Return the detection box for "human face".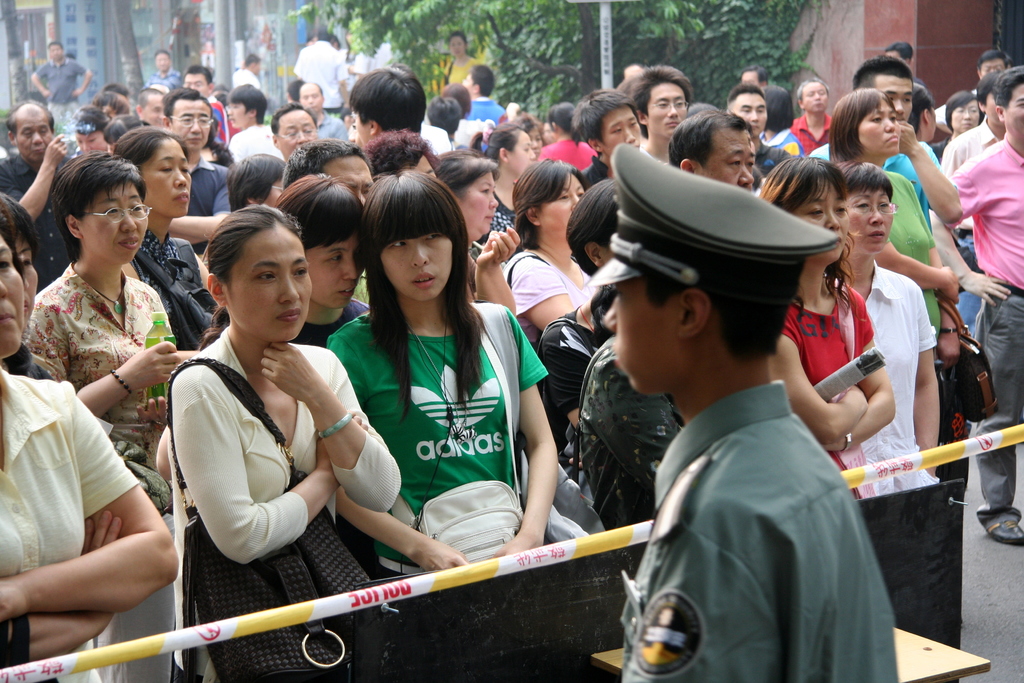
Rect(280, 113, 319, 154).
